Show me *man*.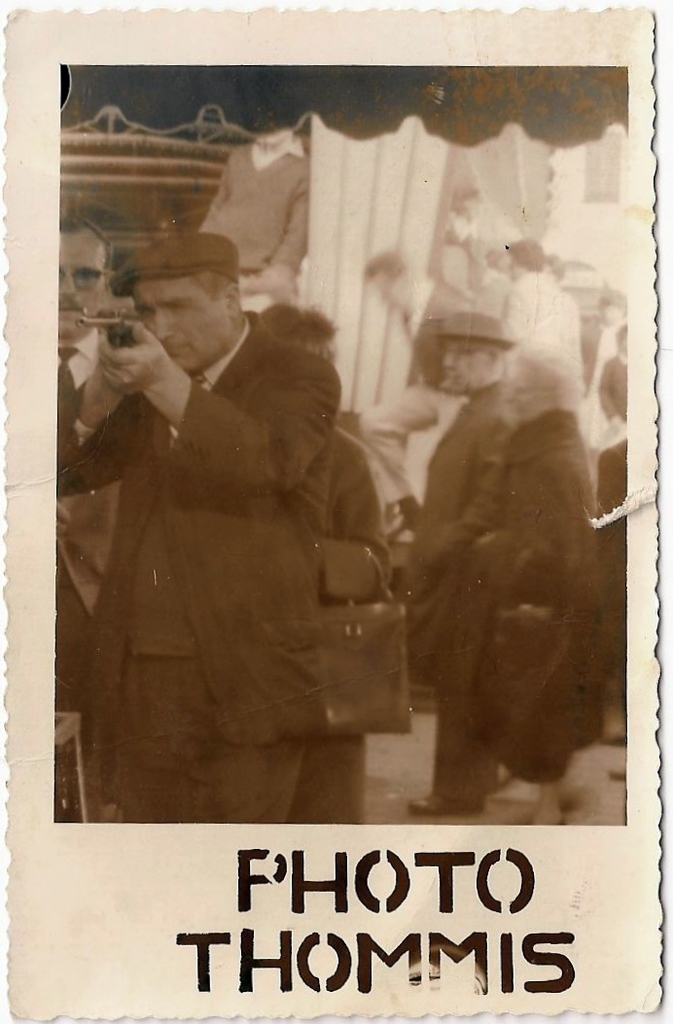
*man* is here: [x1=386, y1=286, x2=527, y2=812].
